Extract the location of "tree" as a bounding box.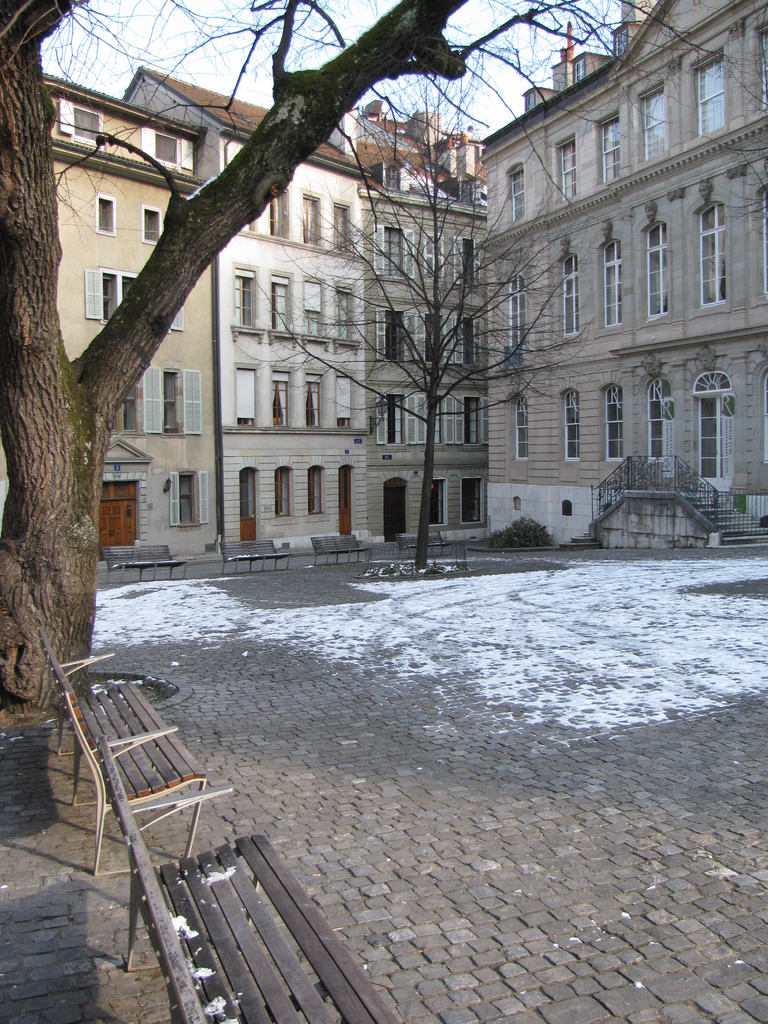
{"left": 253, "top": 98, "right": 603, "bottom": 554}.
